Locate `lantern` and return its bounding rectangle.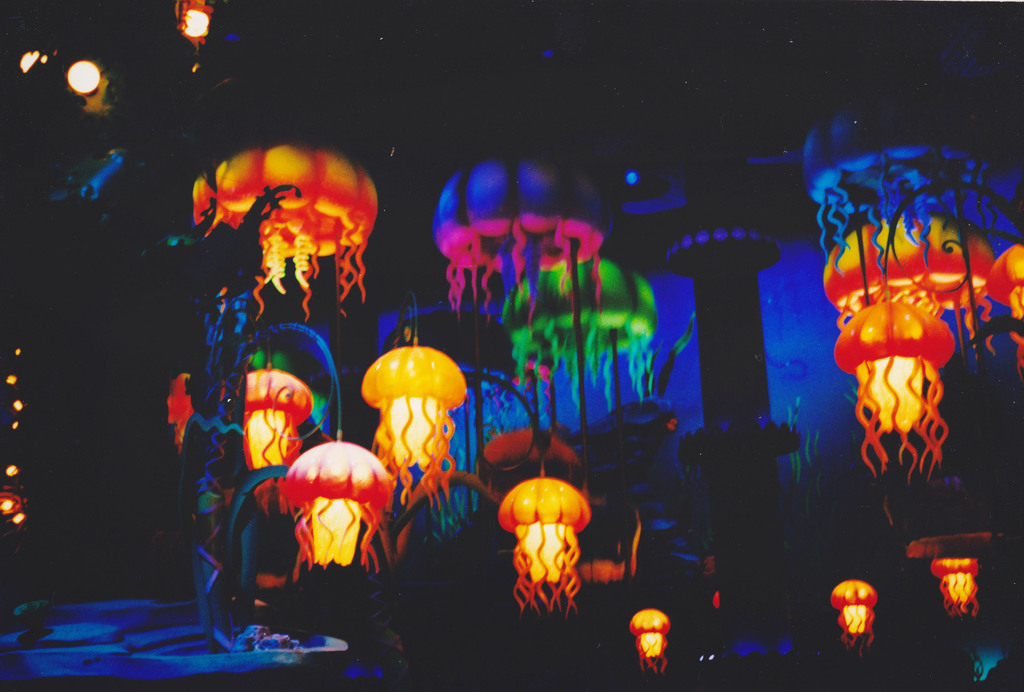
rect(430, 148, 610, 330).
